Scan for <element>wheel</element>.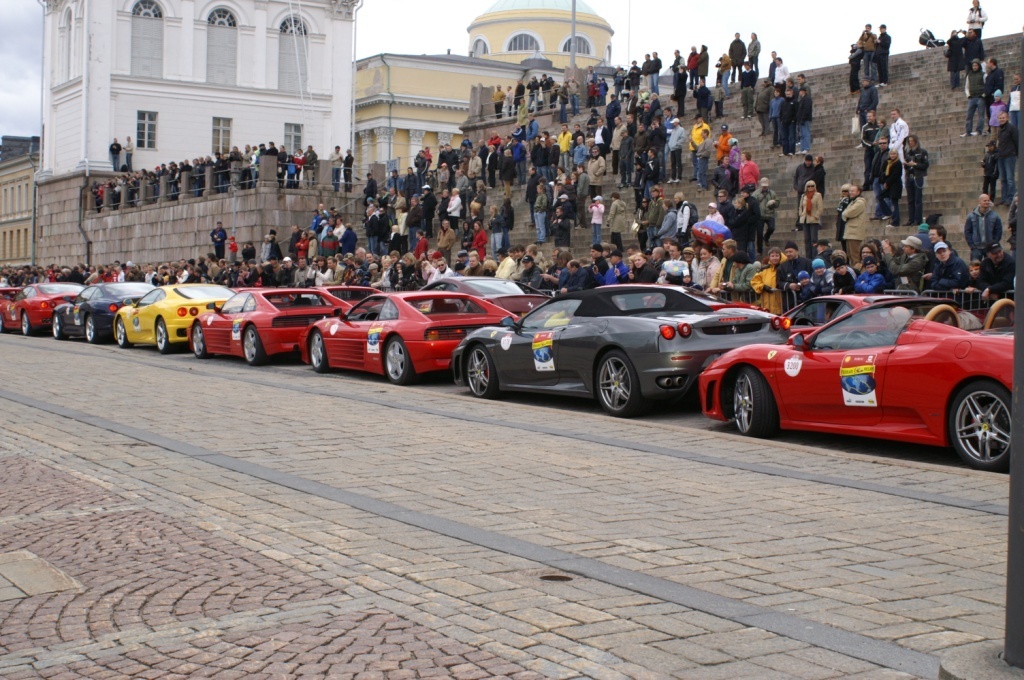
Scan result: 729/368/785/440.
